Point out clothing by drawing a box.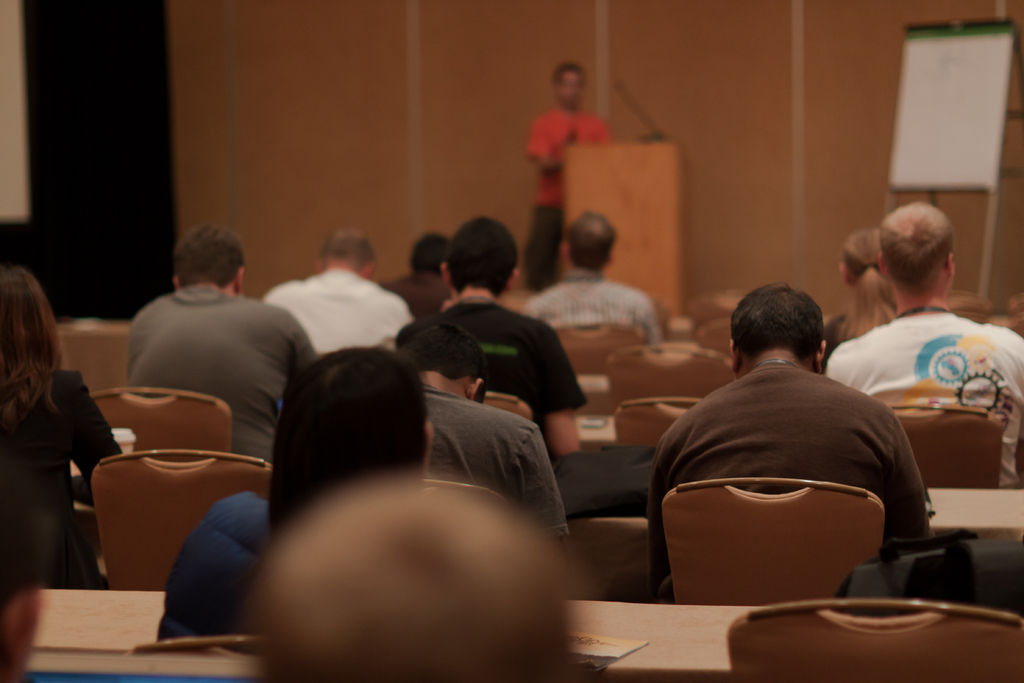
(817,320,857,357).
